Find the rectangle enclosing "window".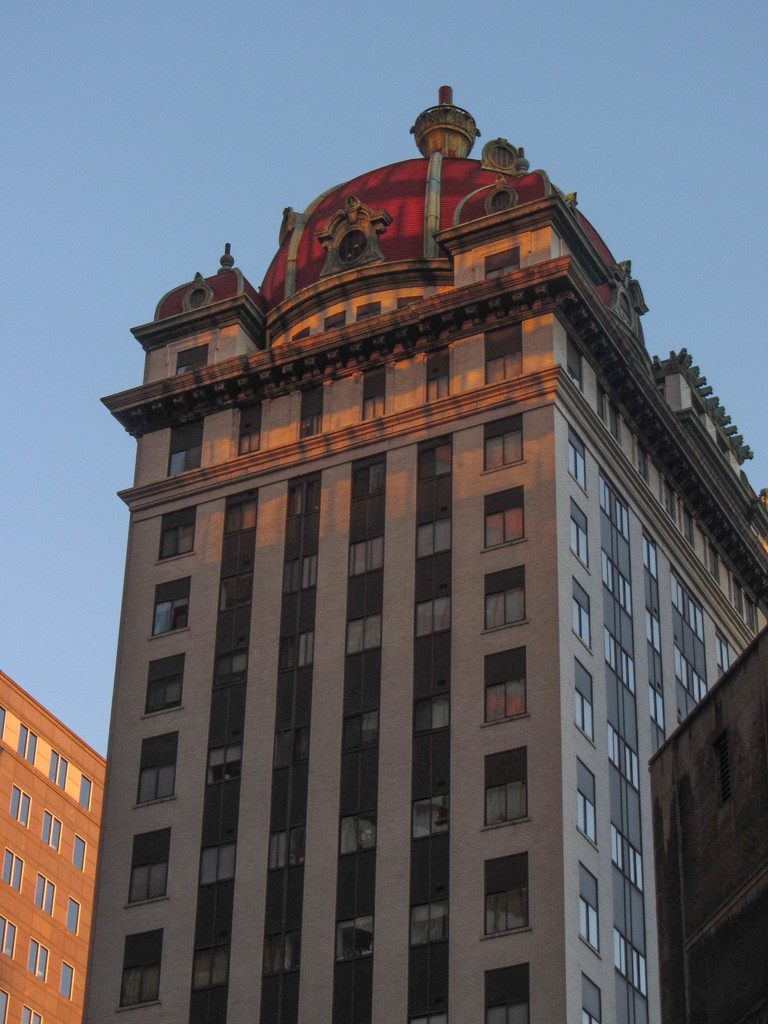
123:821:170:915.
